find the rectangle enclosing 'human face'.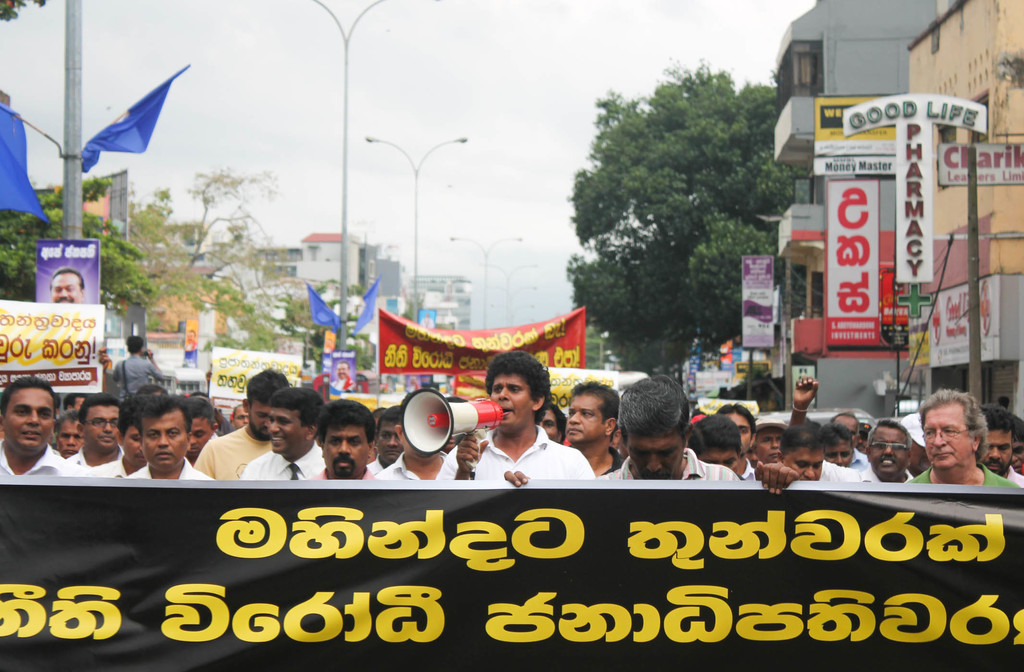
(146, 402, 186, 474).
